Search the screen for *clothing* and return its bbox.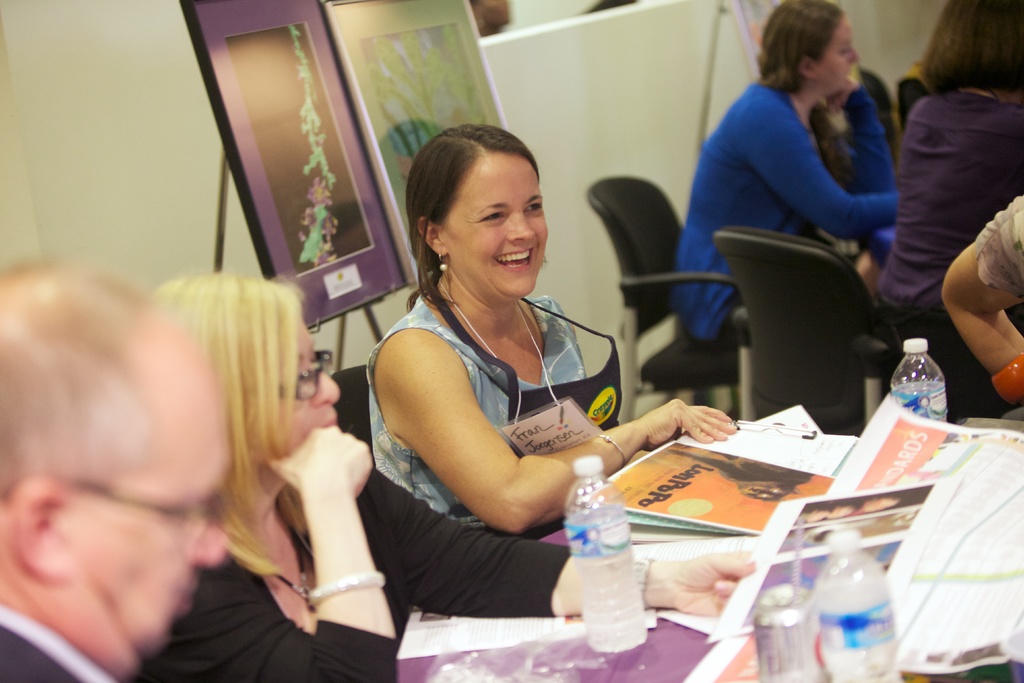
Found: (x1=883, y1=79, x2=1023, y2=420).
